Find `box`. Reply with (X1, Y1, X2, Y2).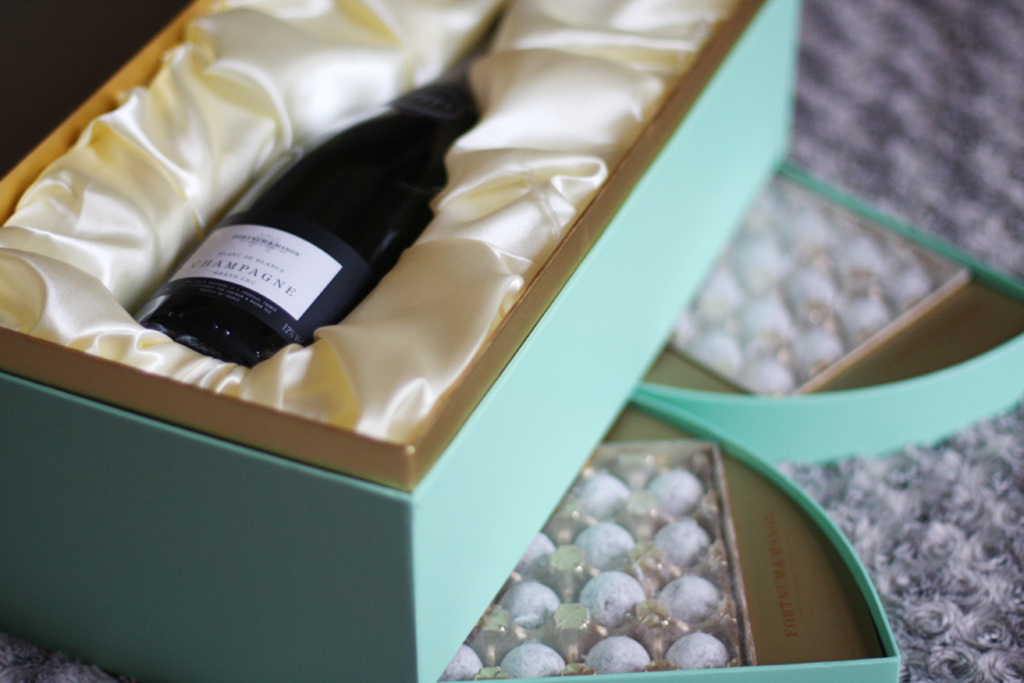
(667, 171, 965, 398).
